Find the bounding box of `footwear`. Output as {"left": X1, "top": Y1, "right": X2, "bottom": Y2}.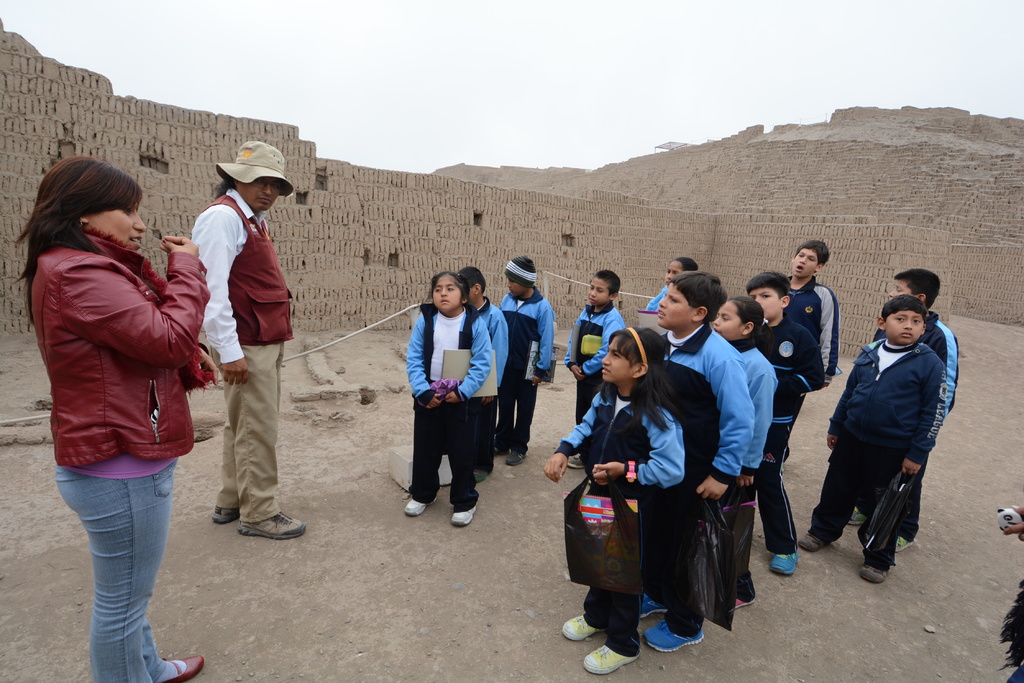
{"left": 769, "top": 550, "right": 800, "bottom": 576}.
